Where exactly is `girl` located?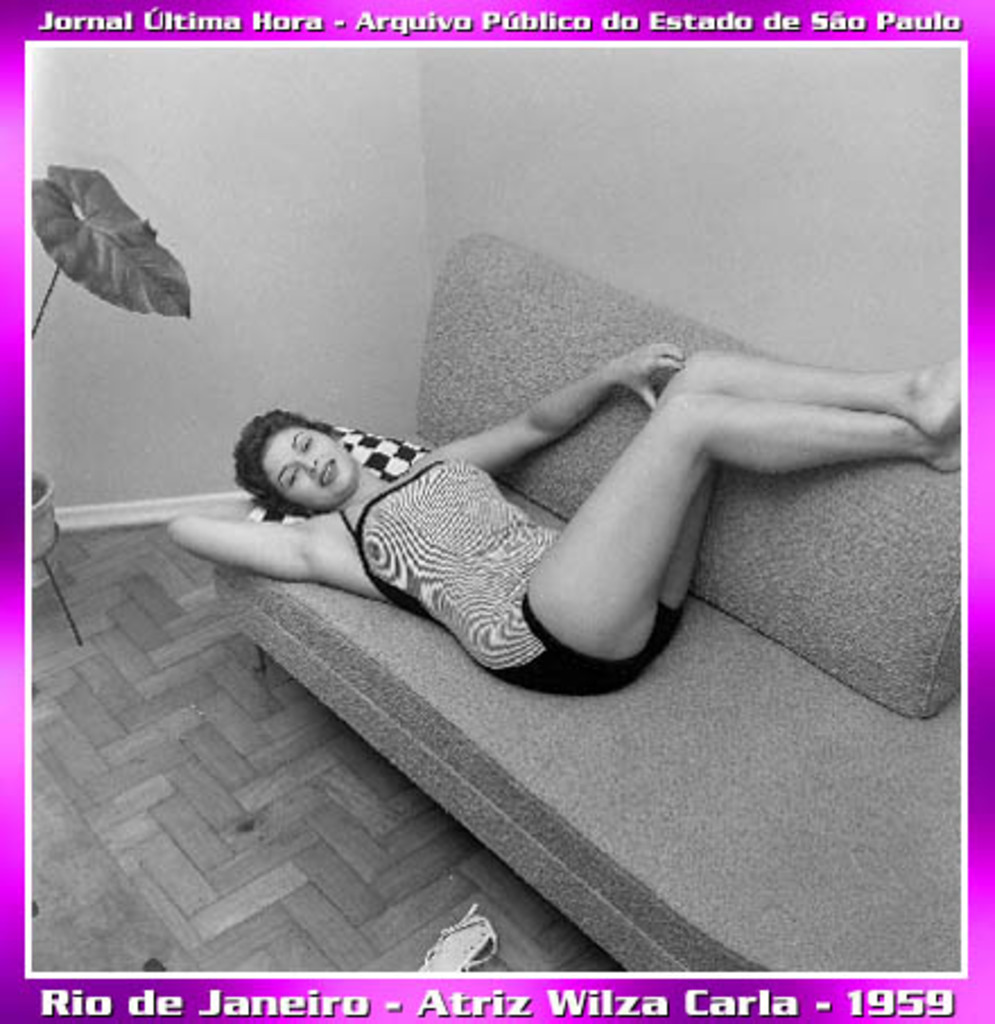
Its bounding box is <bbox>172, 346, 966, 703</bbox>.
